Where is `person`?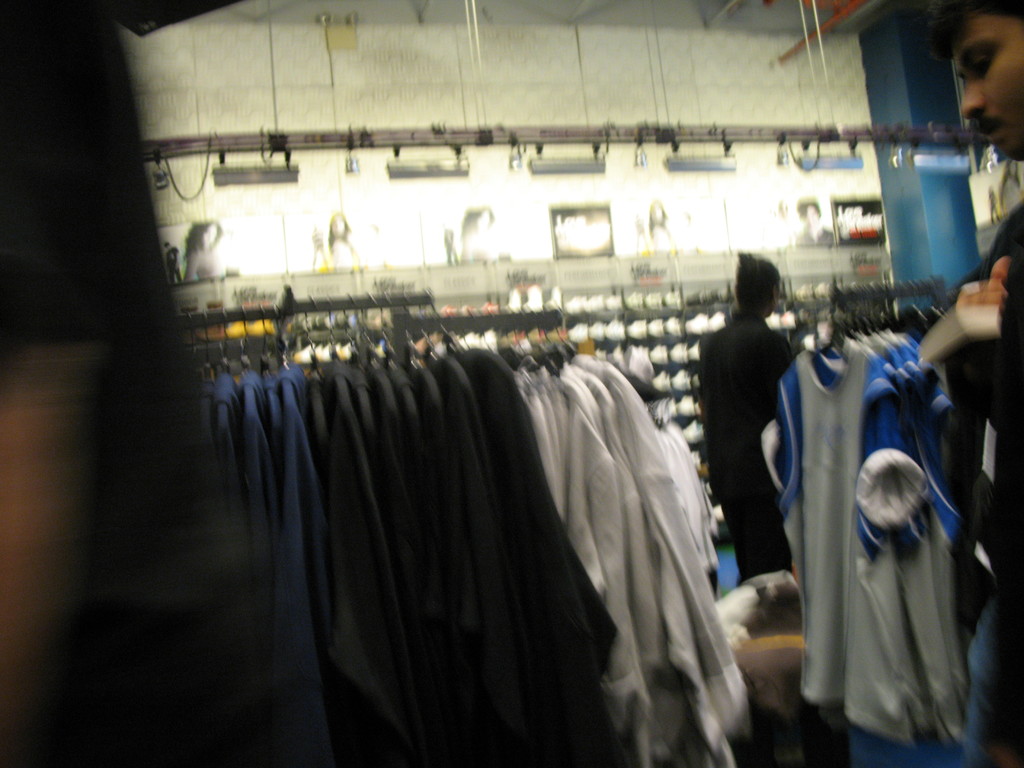
rect(165, 239, 182, 283).
